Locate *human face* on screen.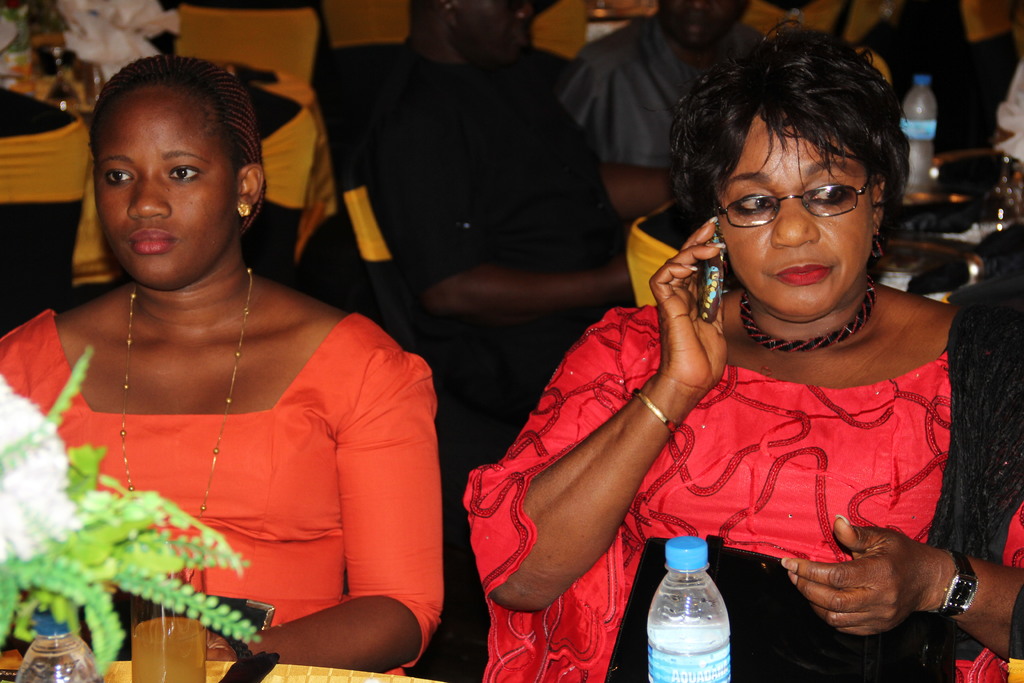
On screen at region(659, 0, 749, 46).
